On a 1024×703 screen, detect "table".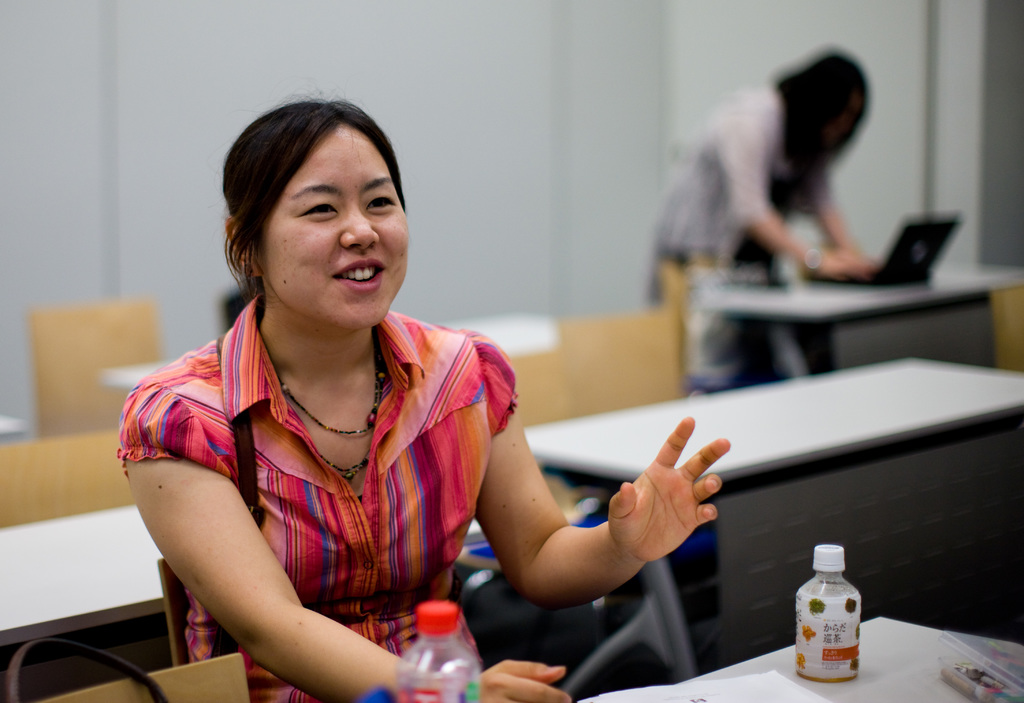
bbox=(0, 499, 161, 643).
